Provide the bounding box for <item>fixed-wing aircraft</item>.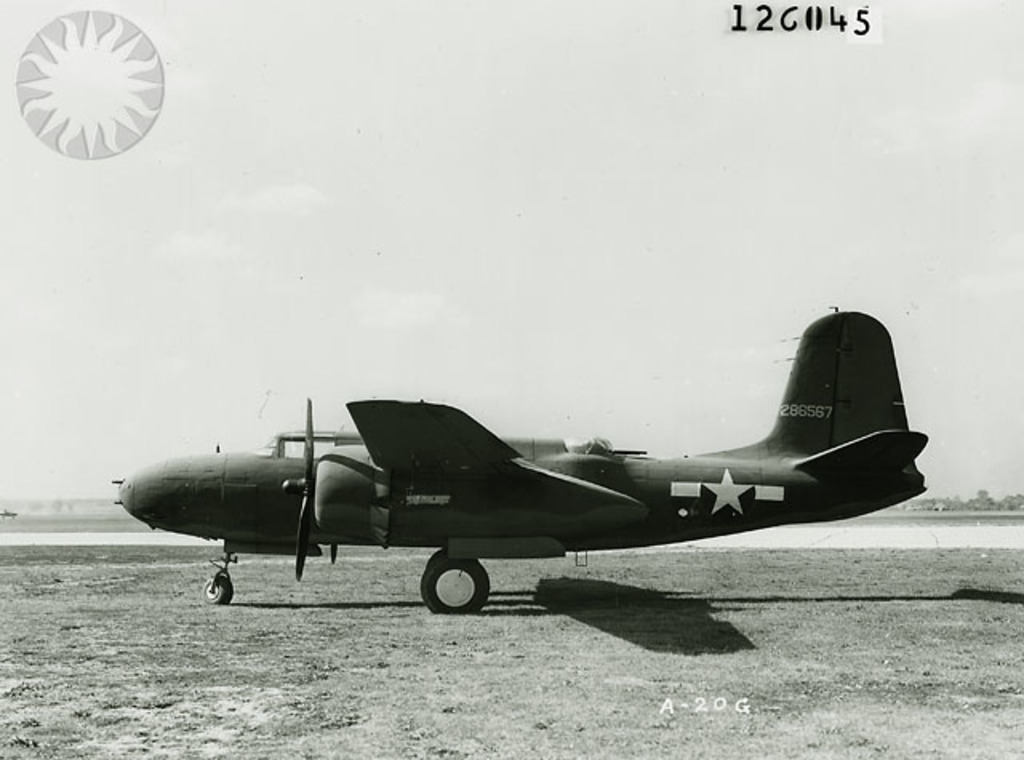
{"left": 107, "top": 306, "right": 934, "bottom": 622}.
